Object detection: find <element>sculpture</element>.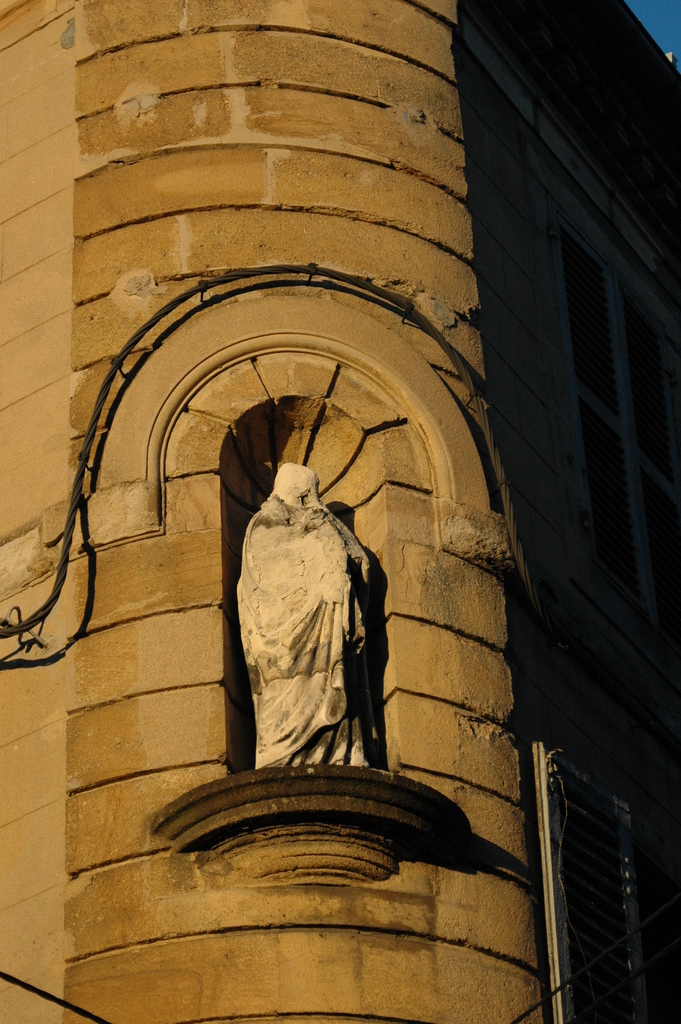
<region>244, 472, 381, 785</region>.
